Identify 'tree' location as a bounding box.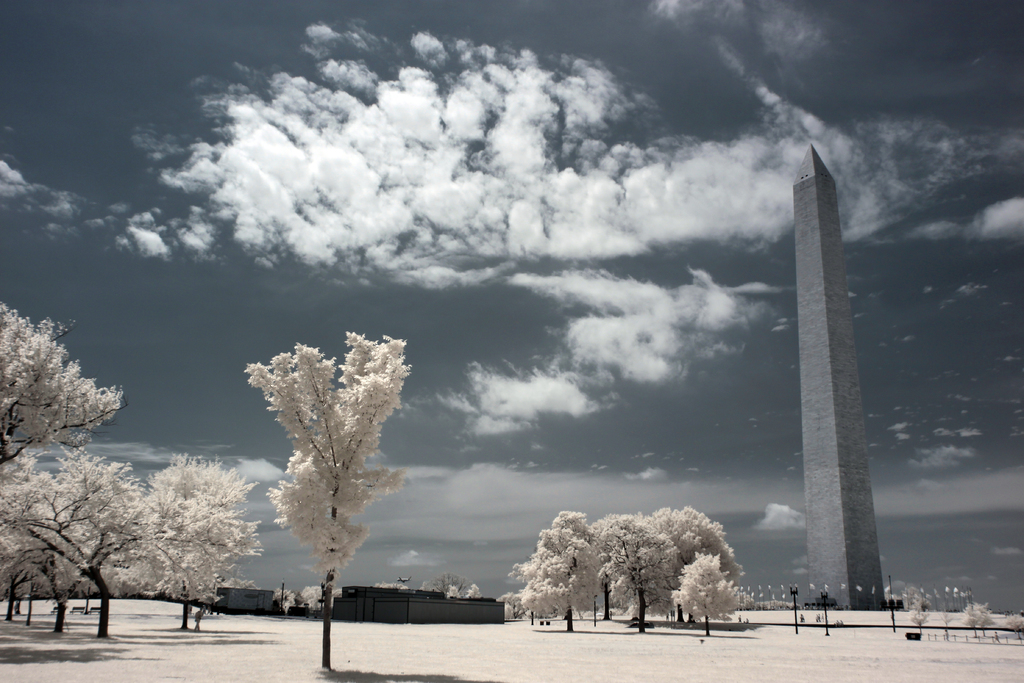
(505,509,600,633).
